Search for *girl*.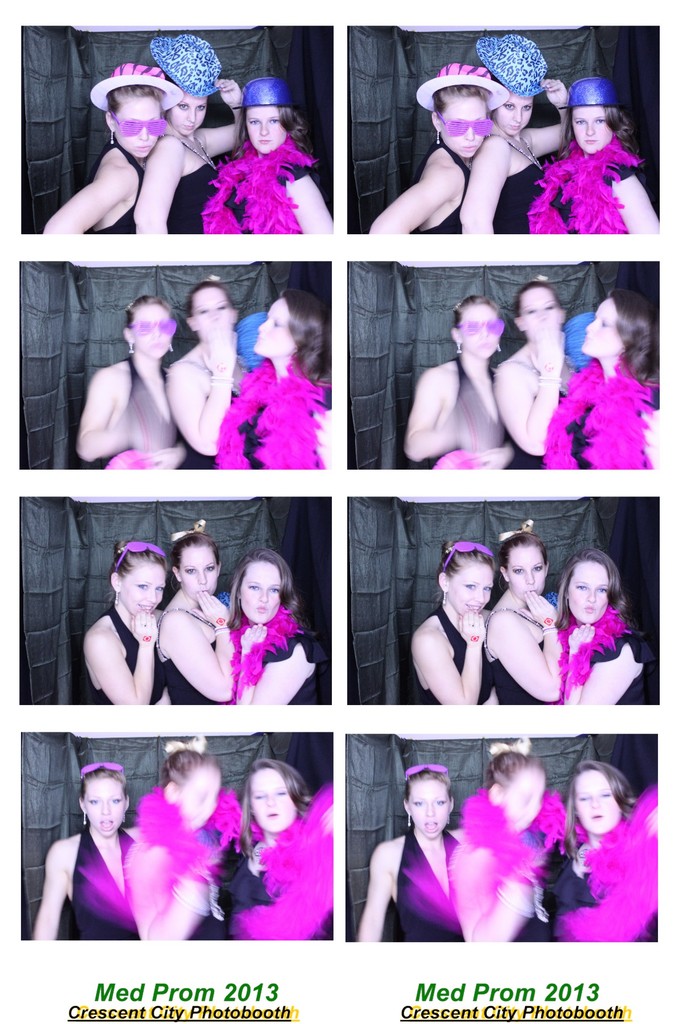
Found at crop(238, 550, 322, 708).
